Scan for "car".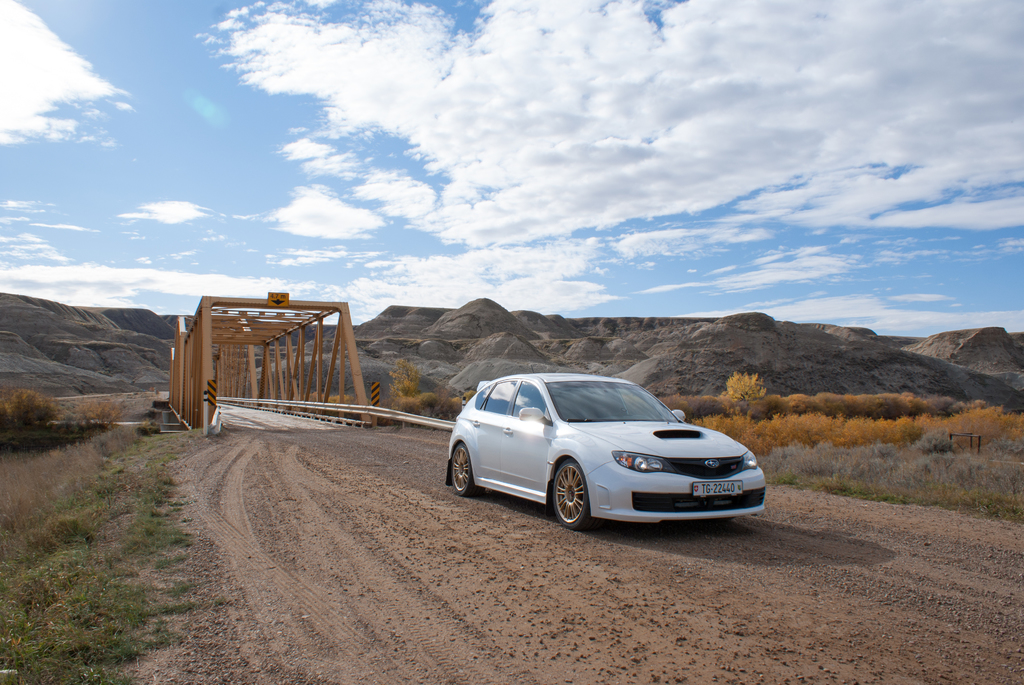
Scan result: bbox=[435, 374, 780, 539].
